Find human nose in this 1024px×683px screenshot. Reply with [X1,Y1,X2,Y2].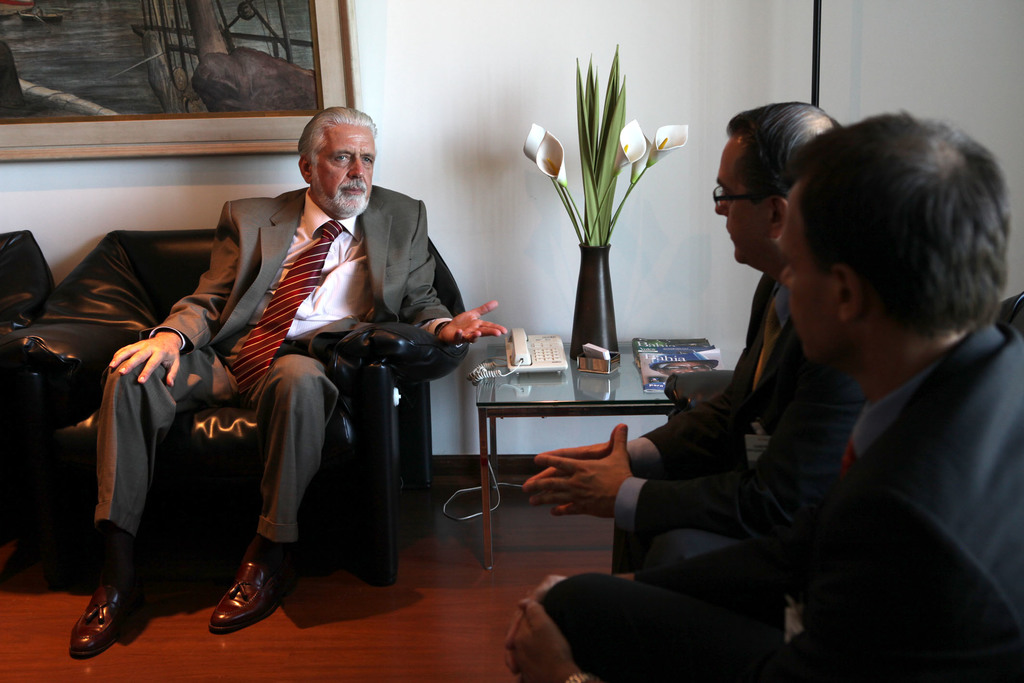
[776,256,792,286].
